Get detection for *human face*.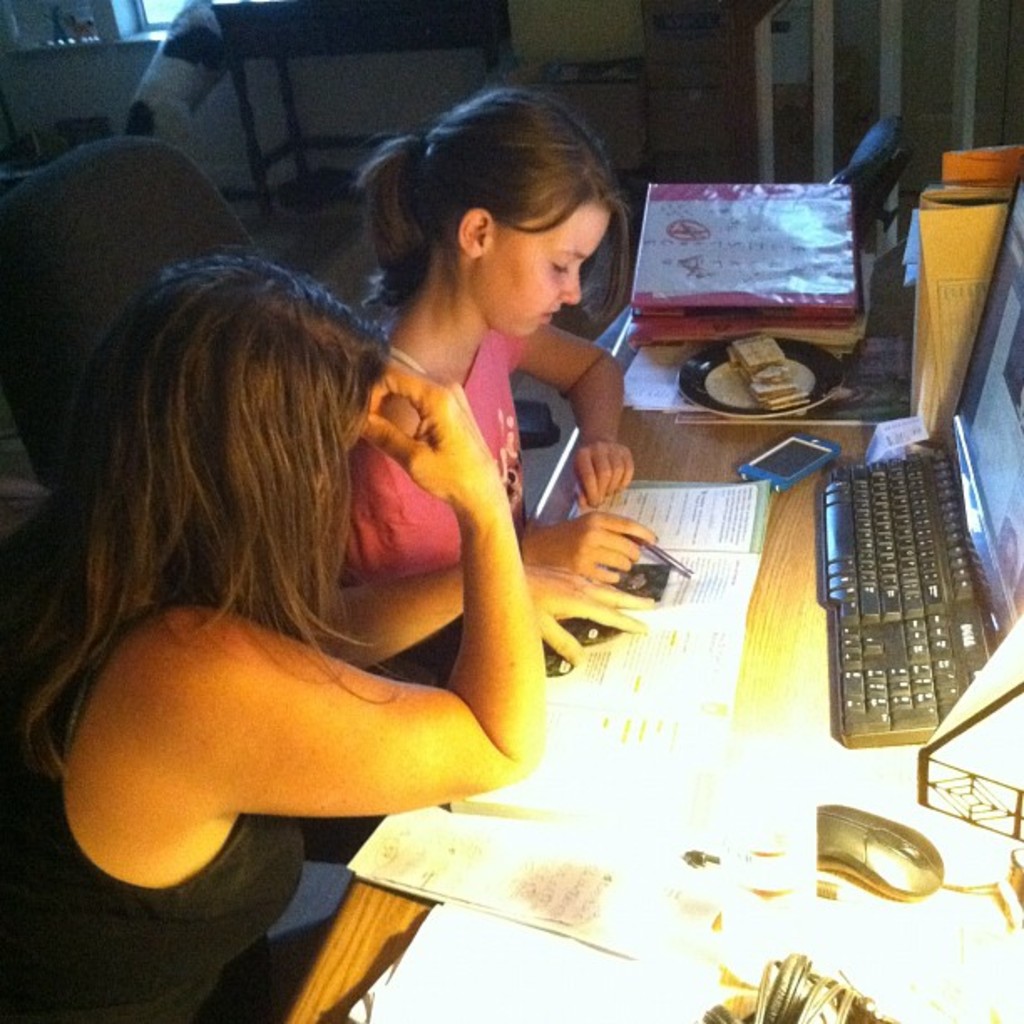
Detection: crop(477, 207, 609, 343).
